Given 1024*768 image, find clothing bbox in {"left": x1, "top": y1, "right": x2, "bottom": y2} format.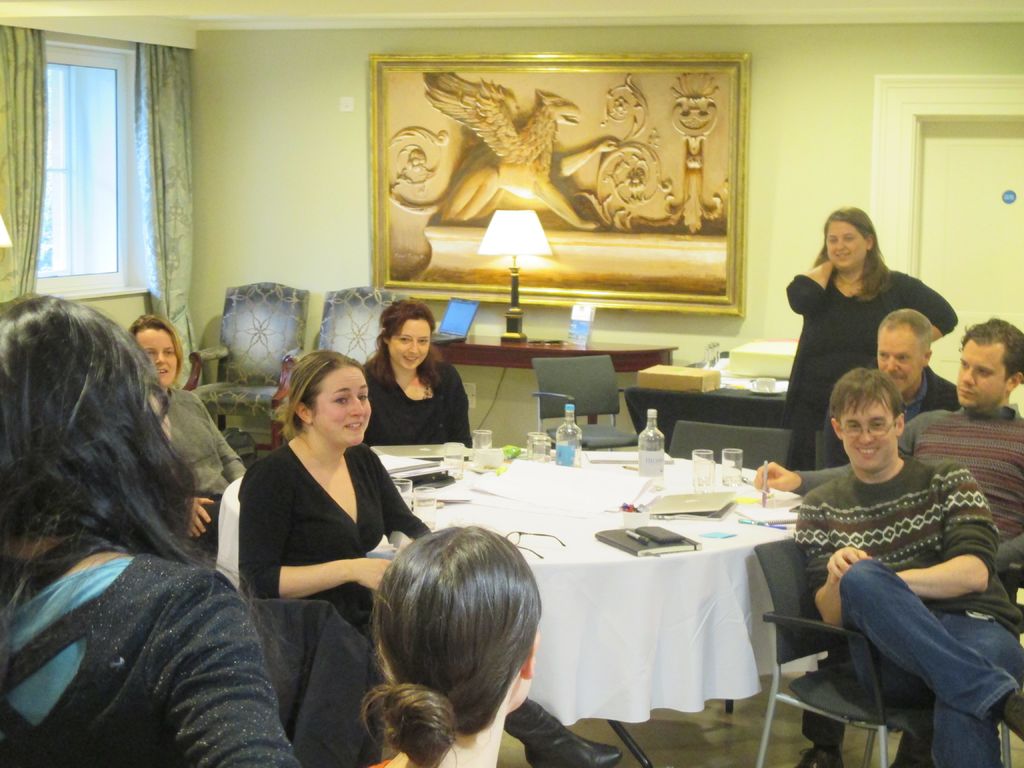
{"left": 360, "top": 349, "right": 474, "bottom": 450}.
